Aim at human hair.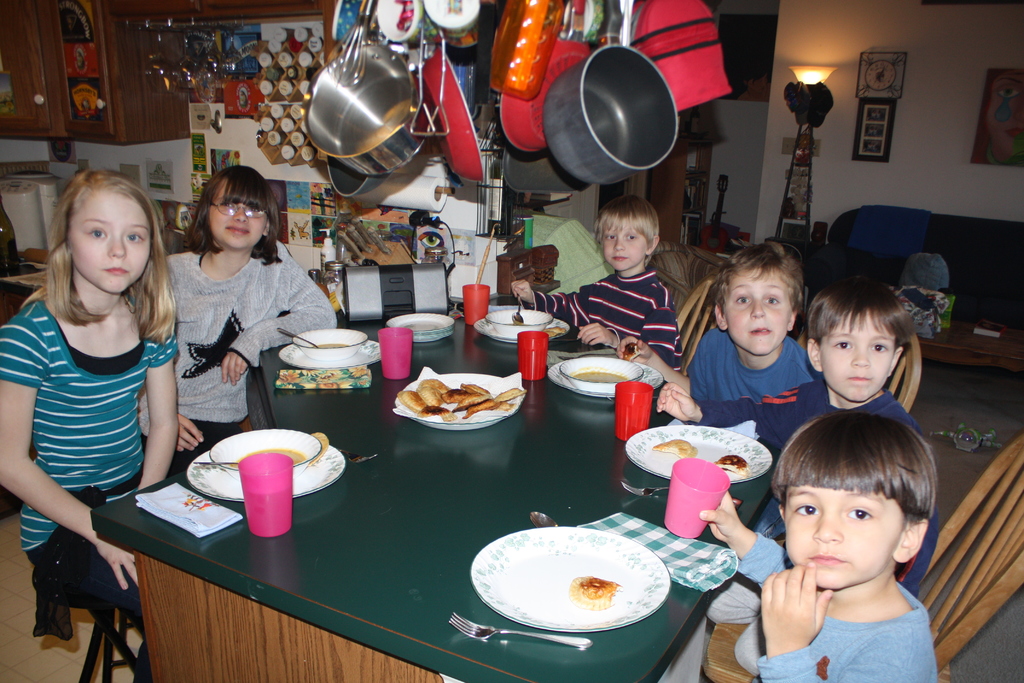
Aimed at {"x1": 708, "y1": 236, "x2": 806, "y2": 320}.
